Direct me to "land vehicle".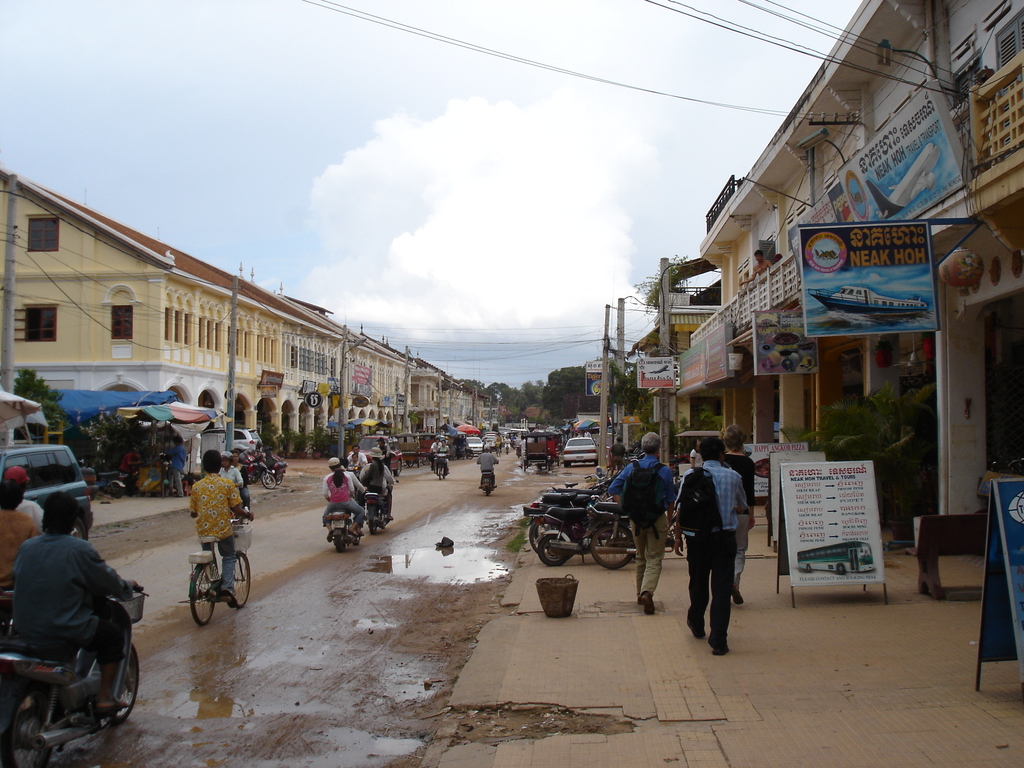
Direction: crop(485, 429, 518, 452).
